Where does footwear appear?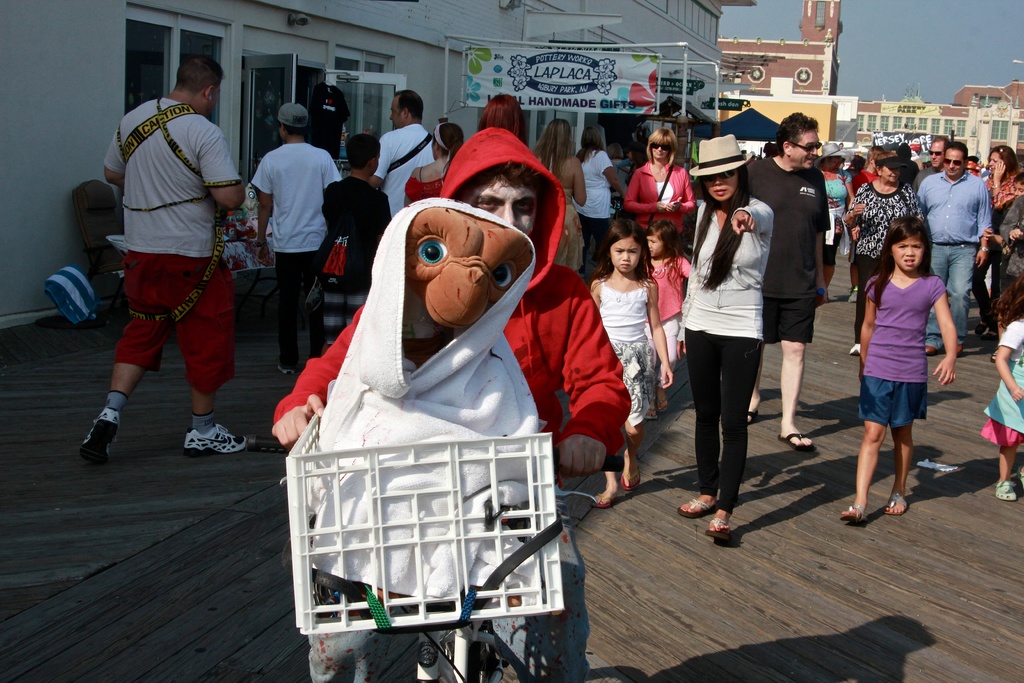
Appears at x1=995, y1=482, x2=1016, y2=498.
